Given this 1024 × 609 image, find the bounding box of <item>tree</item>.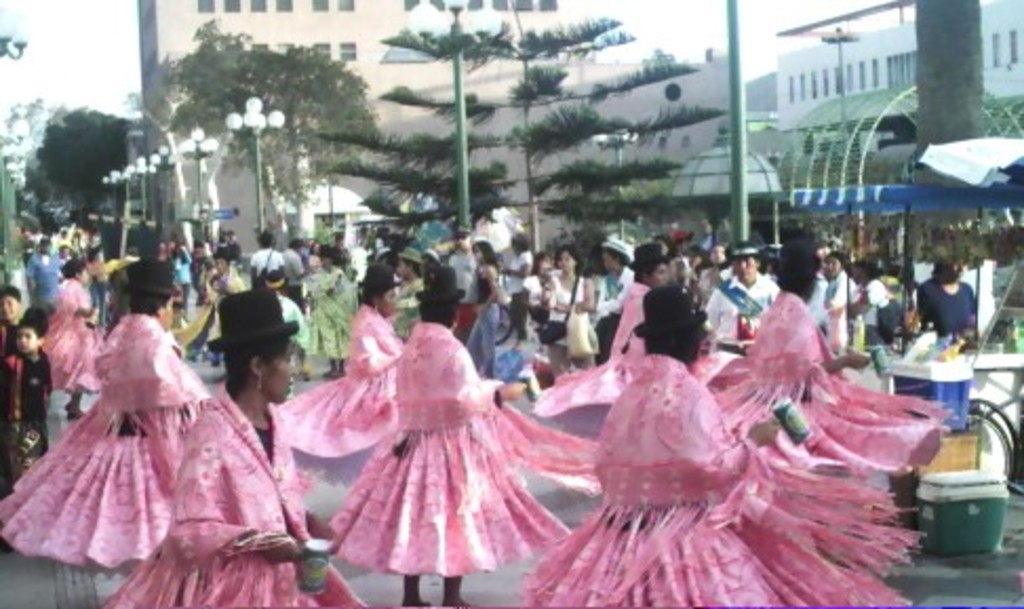
(x1=0, y1=99, x2=61, y2=217).
